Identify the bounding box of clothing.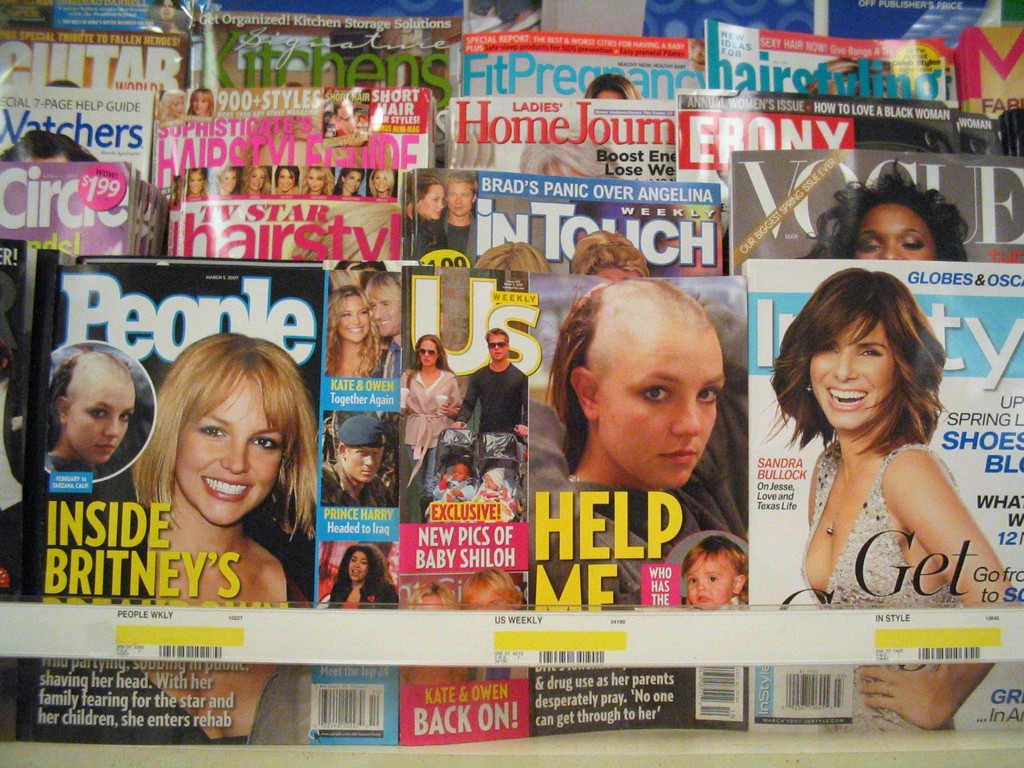
region(439, 211, 481, 273).
